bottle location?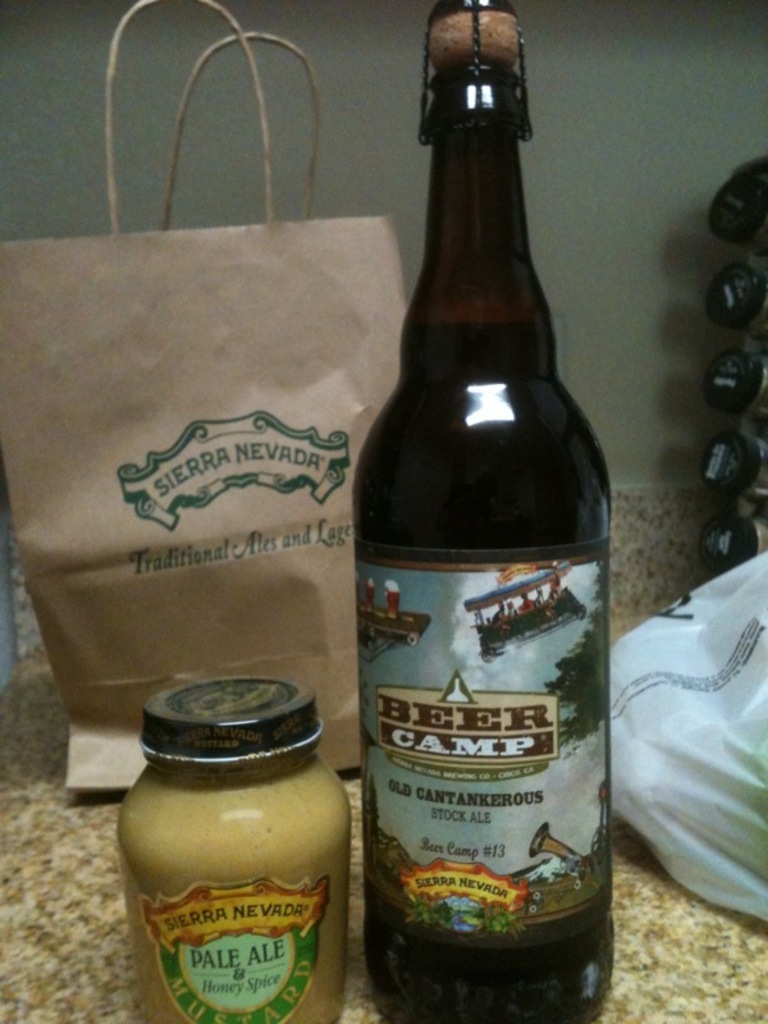
l=357, t=0, r=616, b=1023
